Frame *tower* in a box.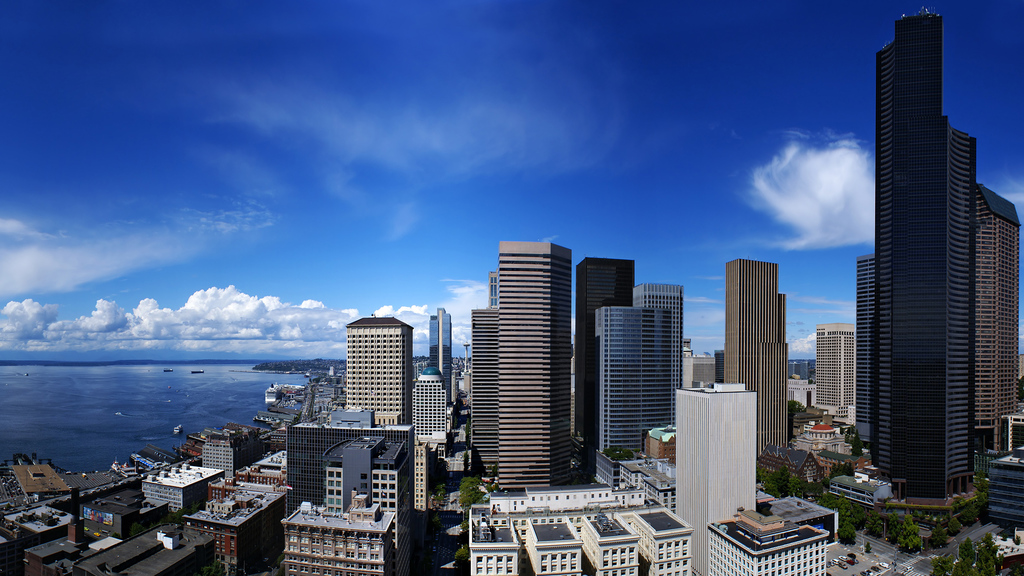
(979,195,1021,439).
